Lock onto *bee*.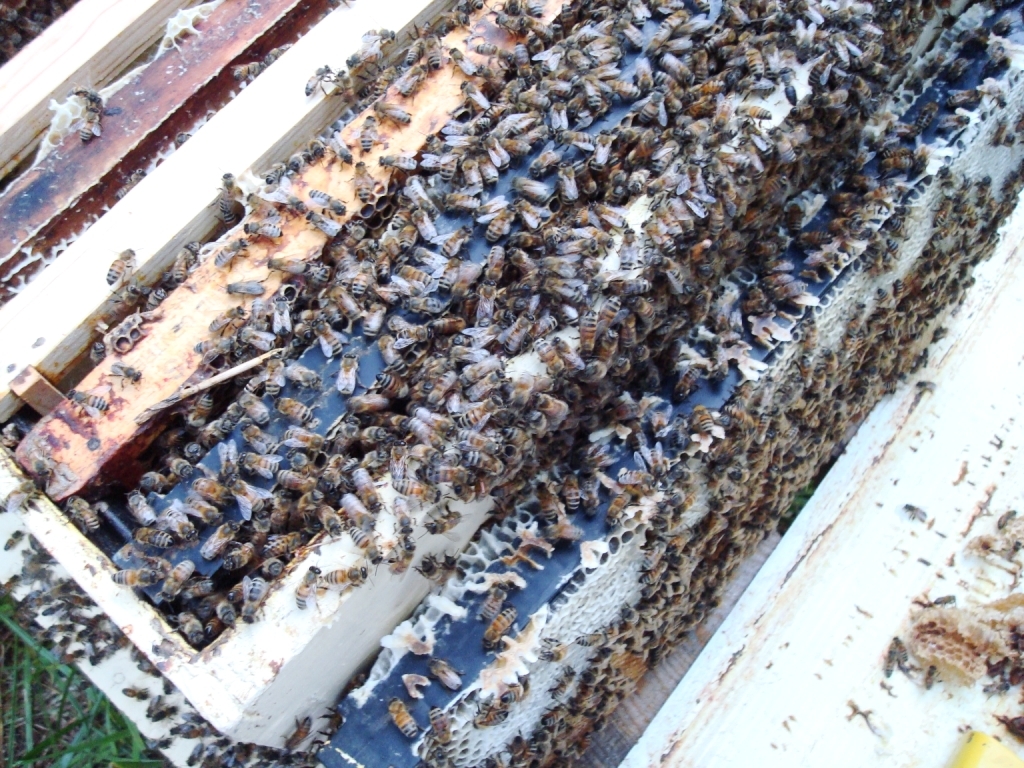
Locked: box(166, 455, 197, 486).
